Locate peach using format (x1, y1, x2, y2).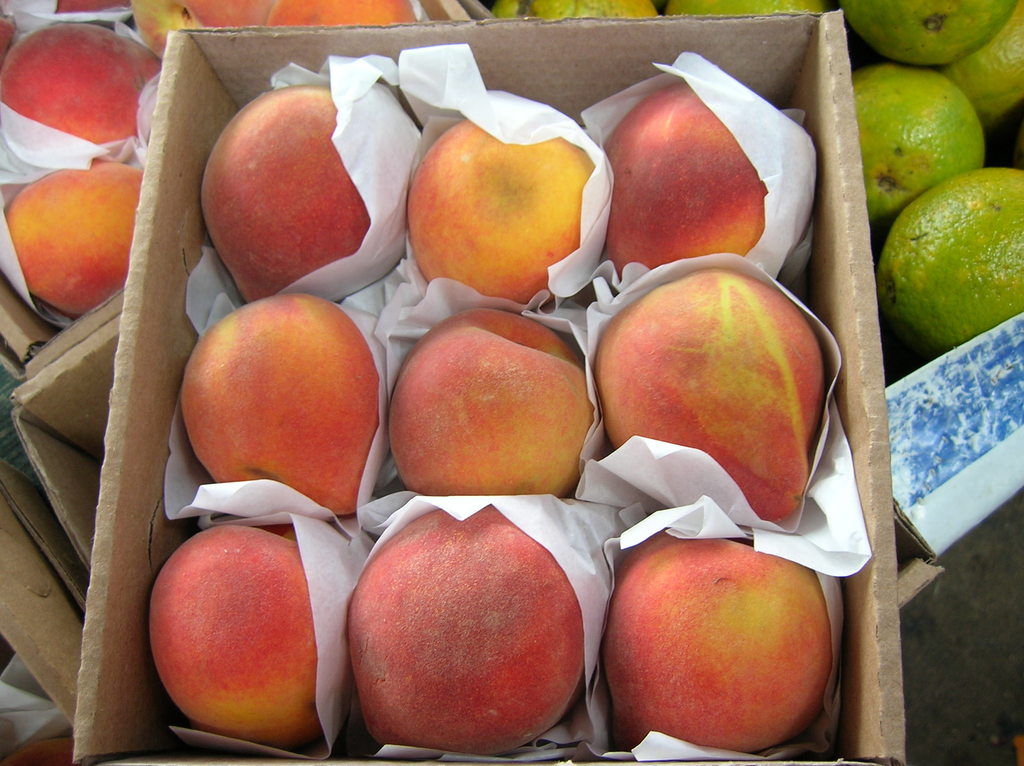
(4, 157, 143, 319).
